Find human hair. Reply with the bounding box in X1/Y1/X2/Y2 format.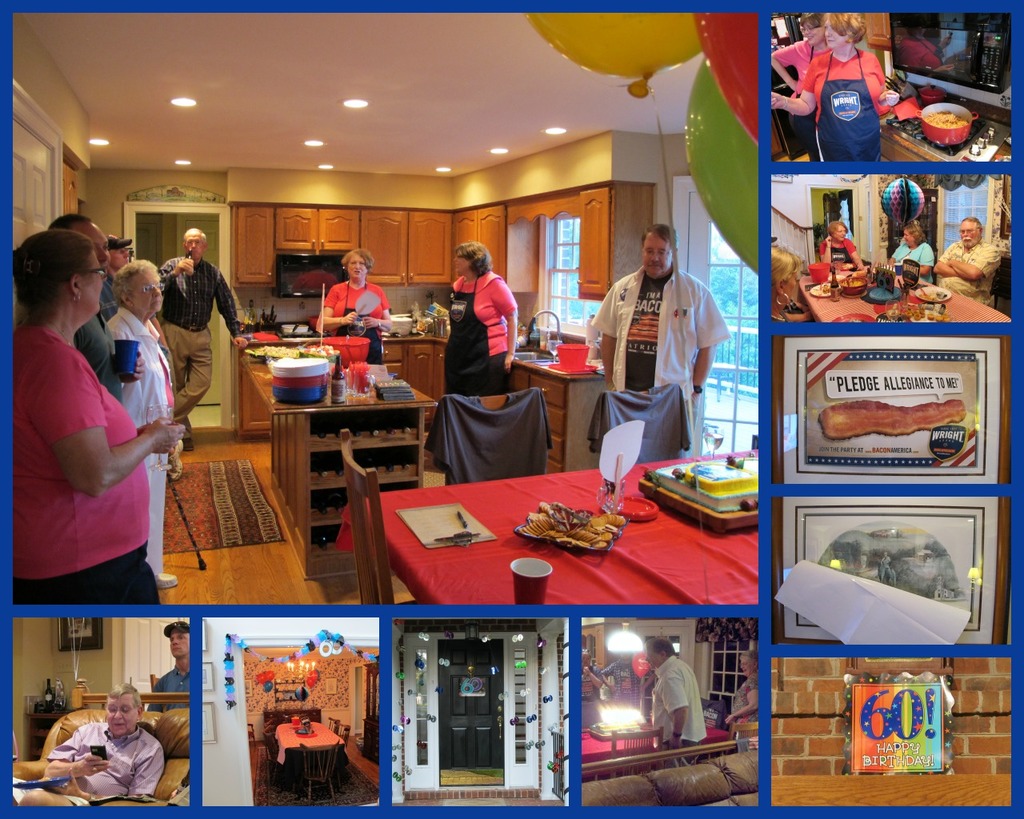
800/11/827/25.
